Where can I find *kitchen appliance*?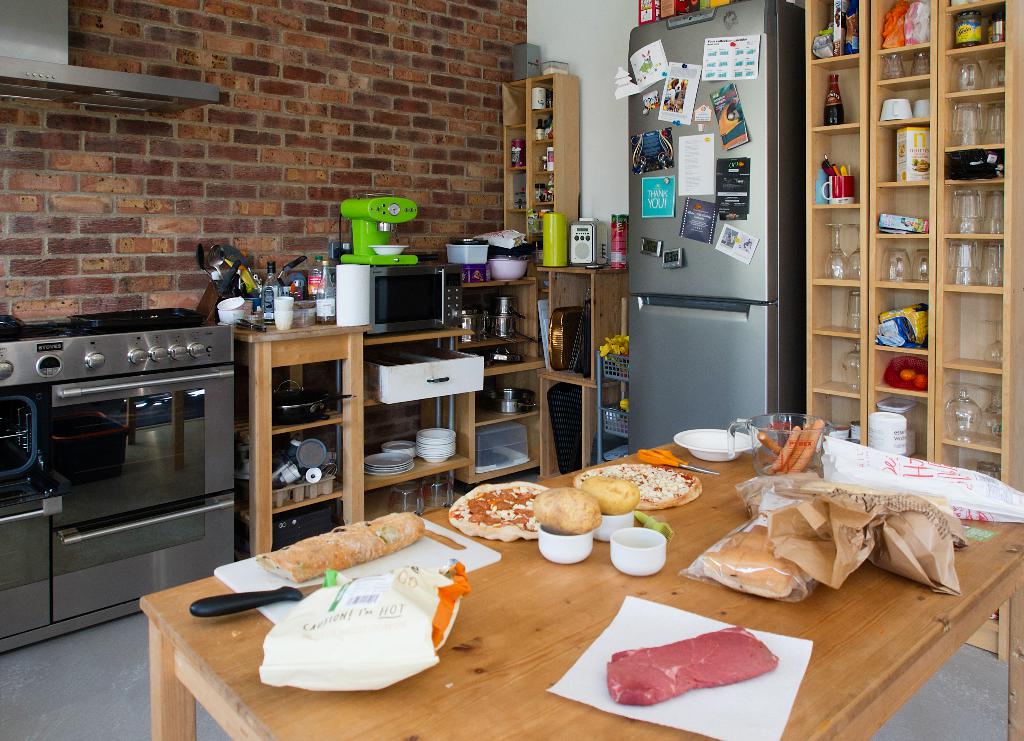
You can find it at [left=543, top=210, right=566, bottom=261].
